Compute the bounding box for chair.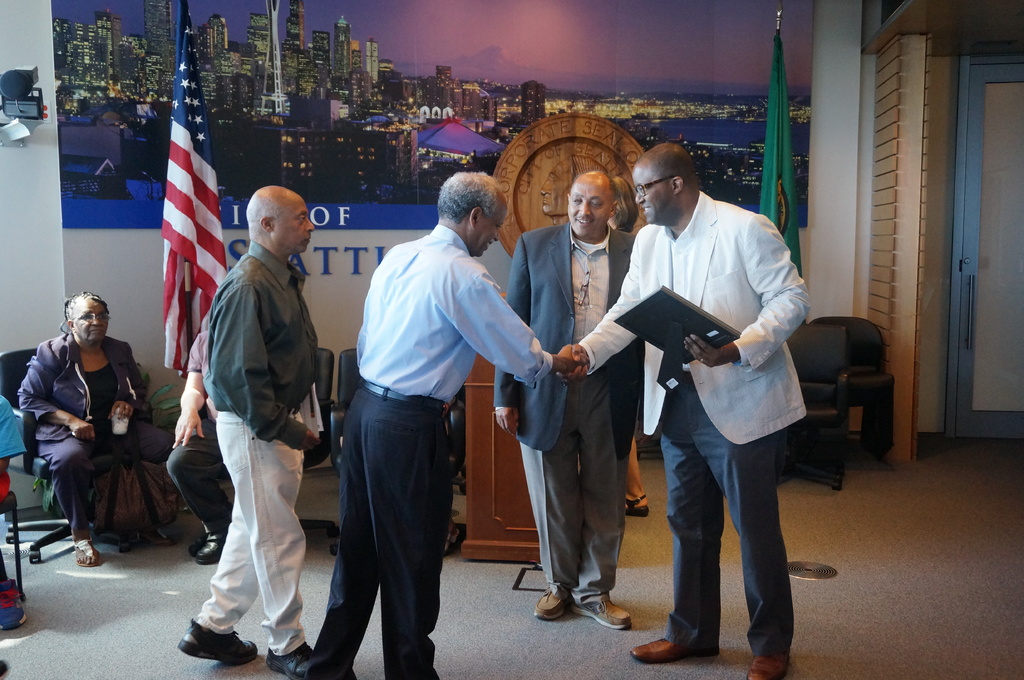
1 343 143 564.
